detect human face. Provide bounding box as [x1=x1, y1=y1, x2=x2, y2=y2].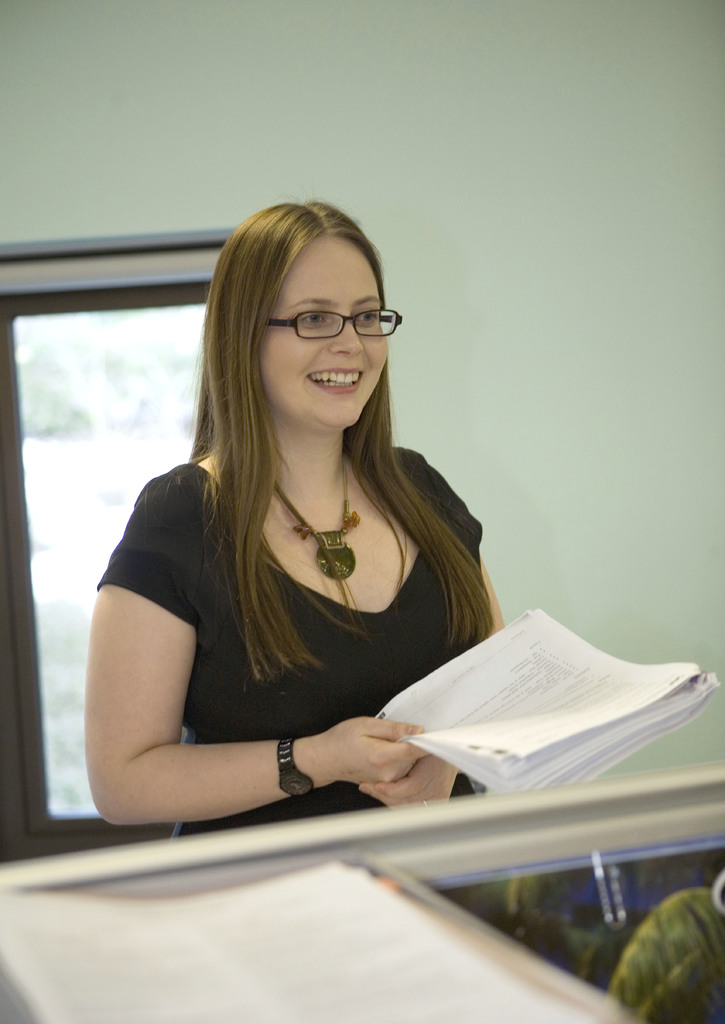
[x1=259, y1=237, x2=386, y2=428].
